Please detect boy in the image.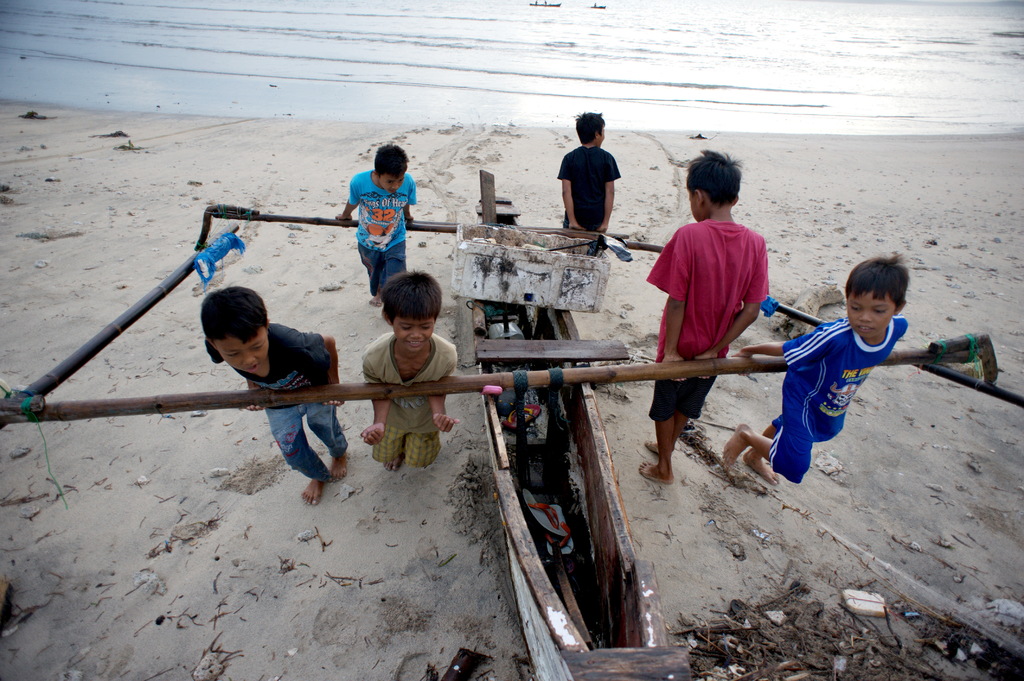
[362,272,460,470].
